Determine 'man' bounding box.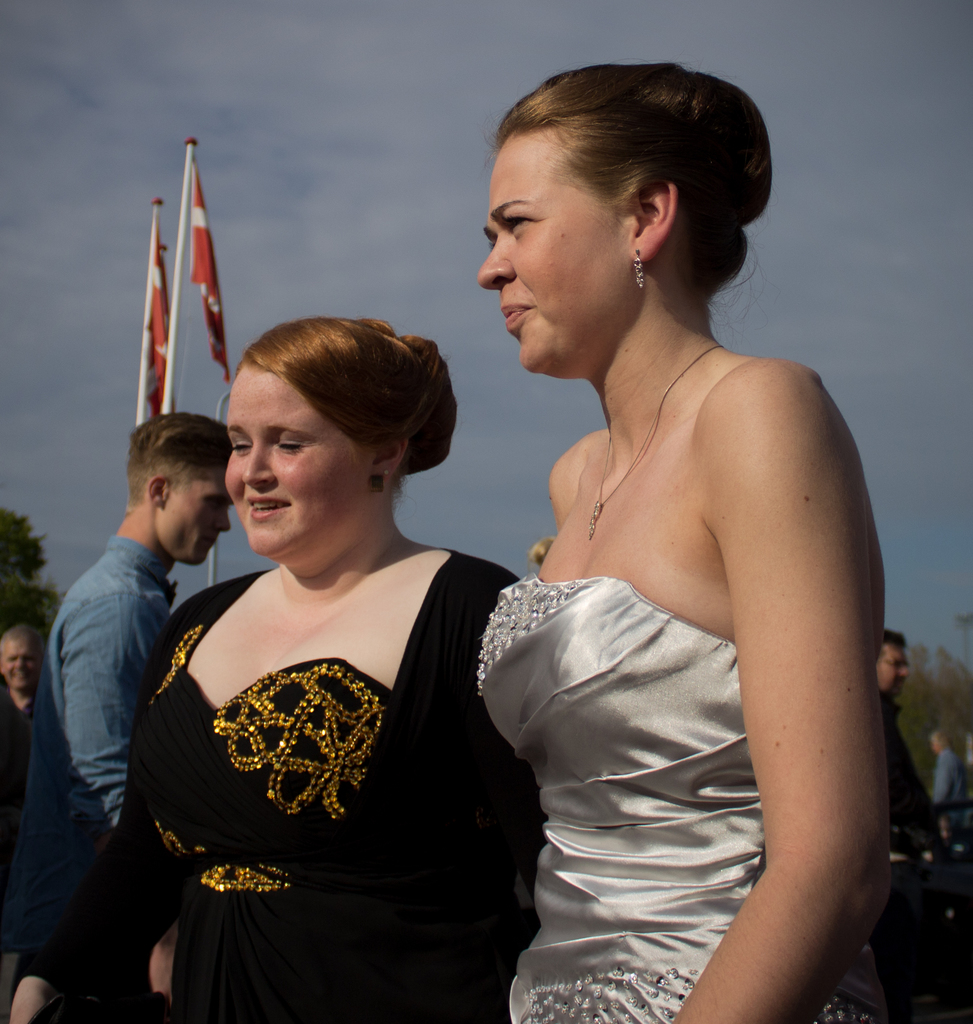
Determined: 872:627:911:701.
